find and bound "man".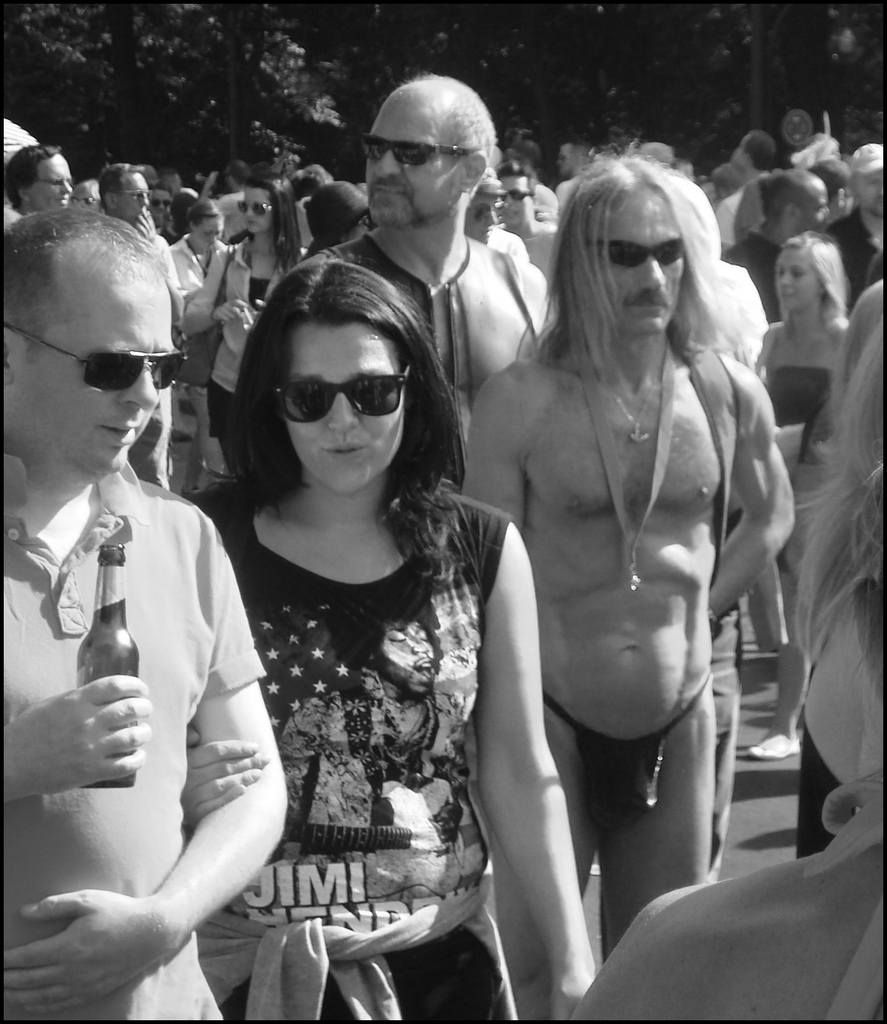
Bound: box(275, 67, 558, 499).
